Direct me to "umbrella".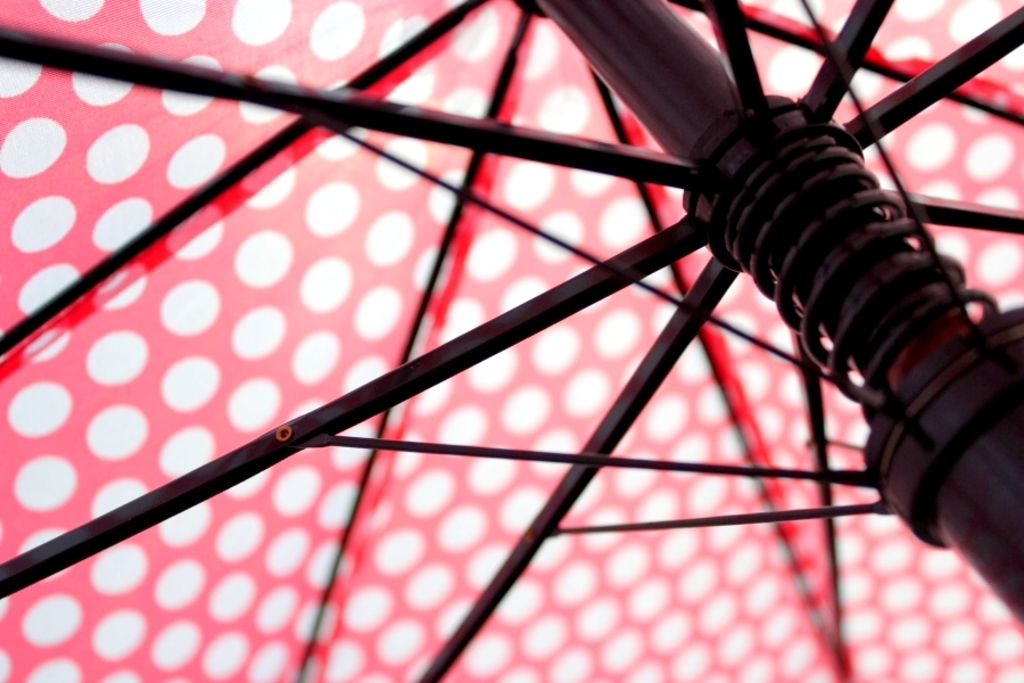
Direction: box=[0, 0, 1023, 682].
